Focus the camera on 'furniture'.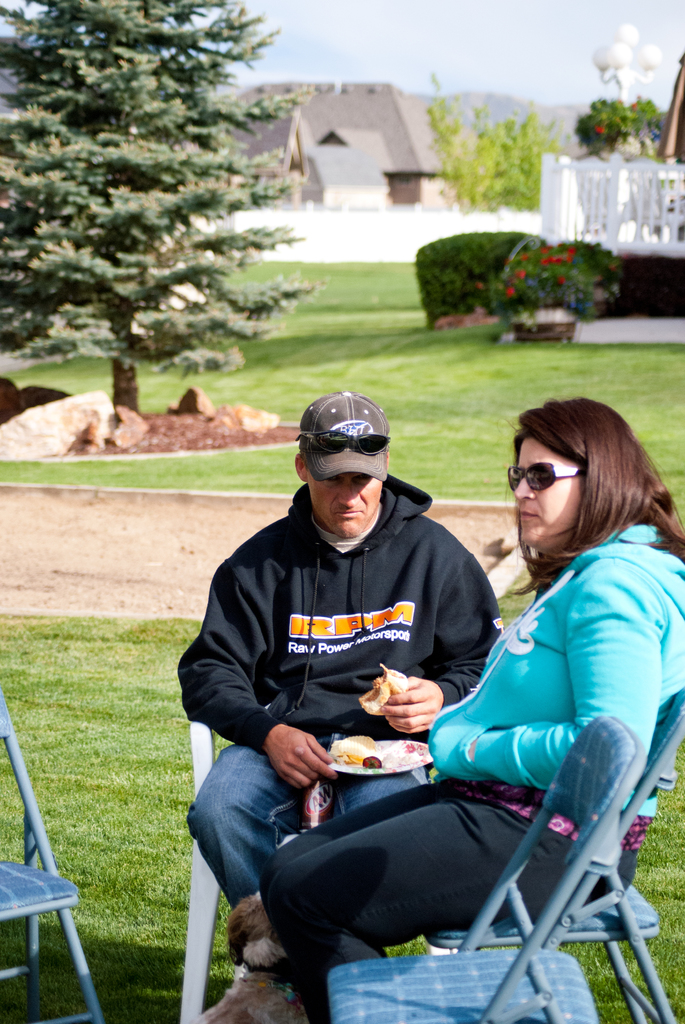
Focus region: pyautogui.locateOnScreen(0, 689, 108, 1023).
